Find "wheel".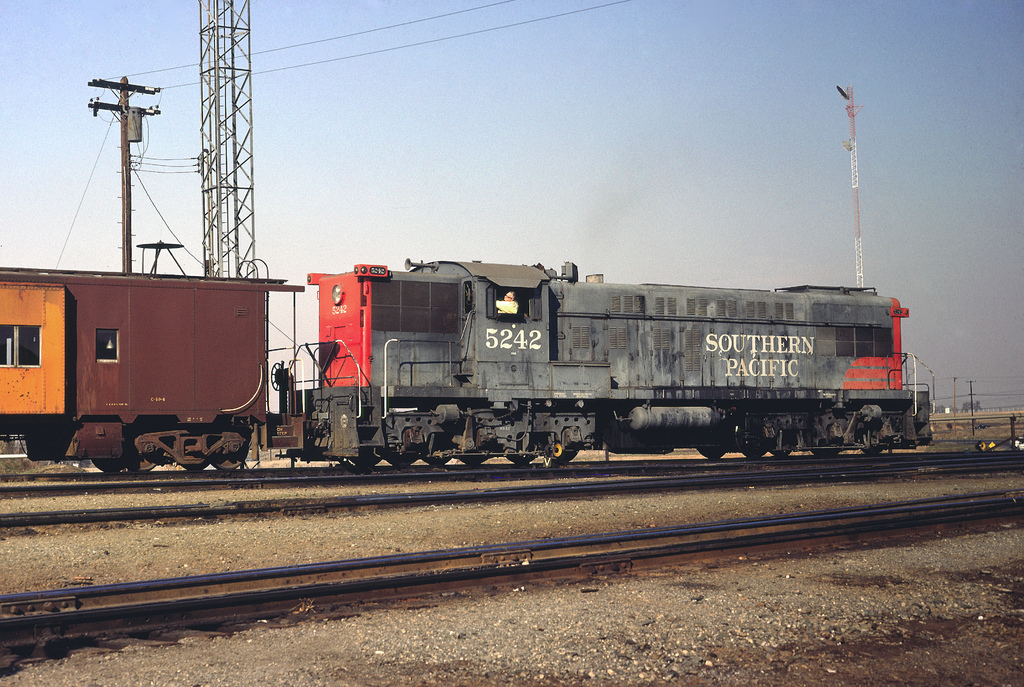
(x1=217, y1=457, x2=246, y2=468).
